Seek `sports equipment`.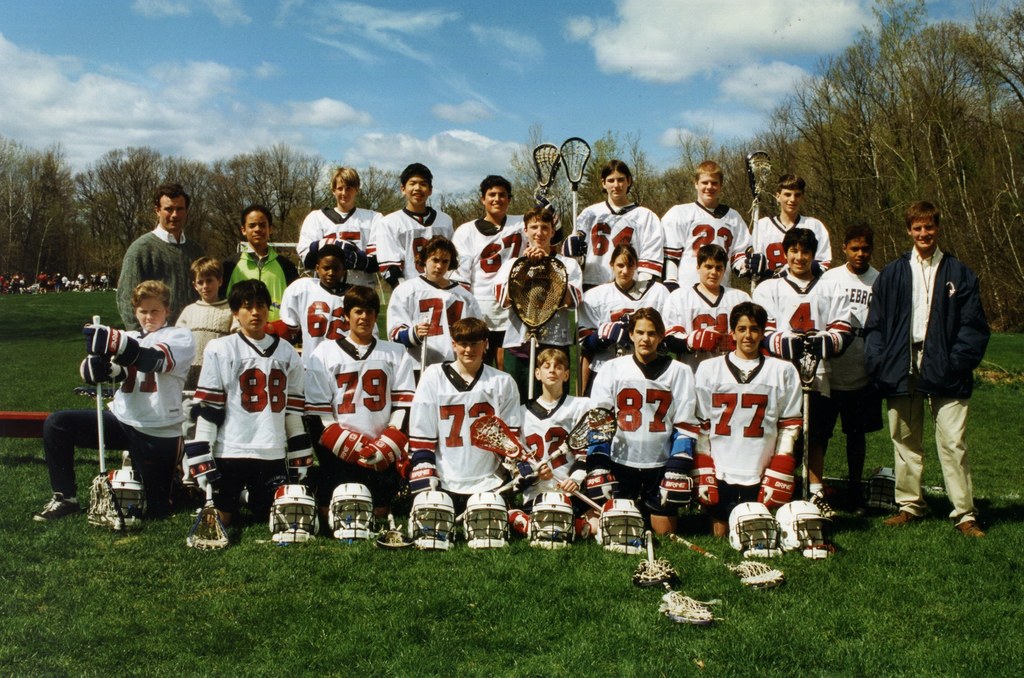
[left=410, top=490, right=454, bottom=549].
